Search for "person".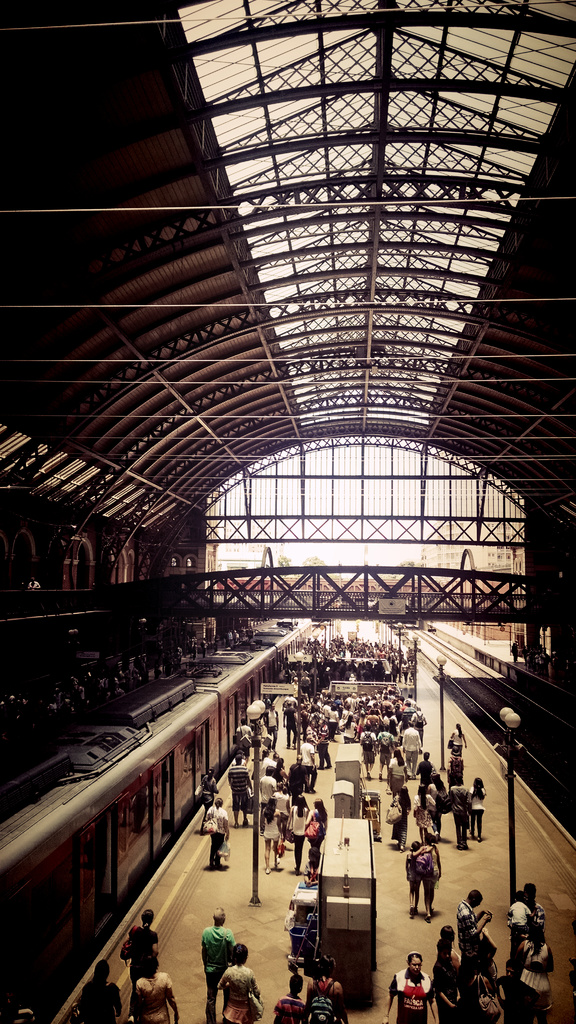
Found at [304,957,349,1023].
